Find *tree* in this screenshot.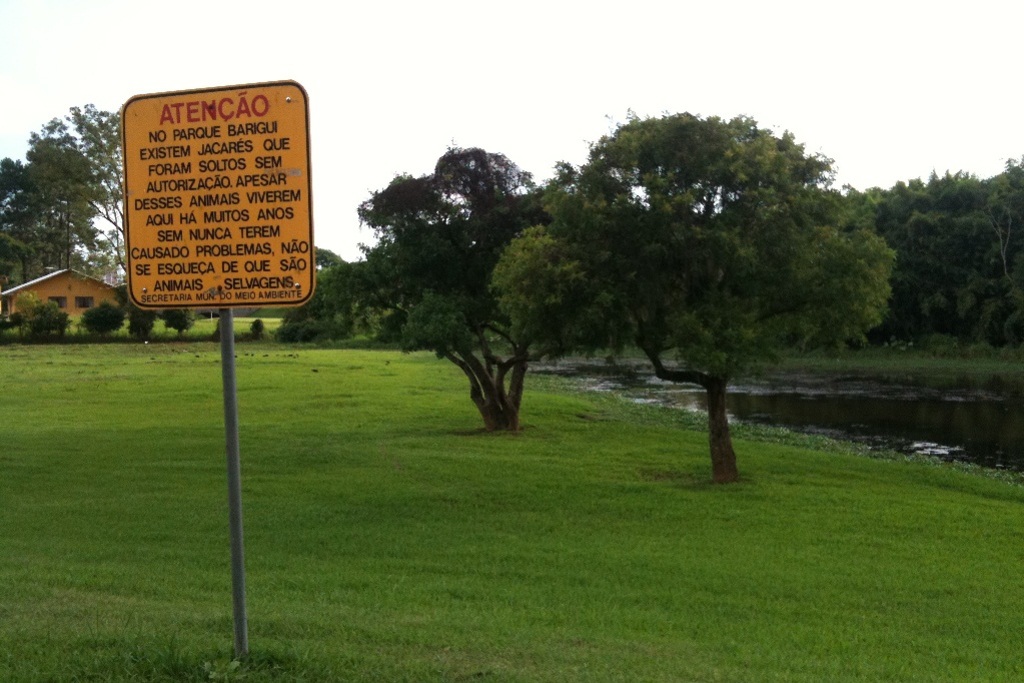
The bounding box for *tree* is Rect(0, 154, 42, 266).
